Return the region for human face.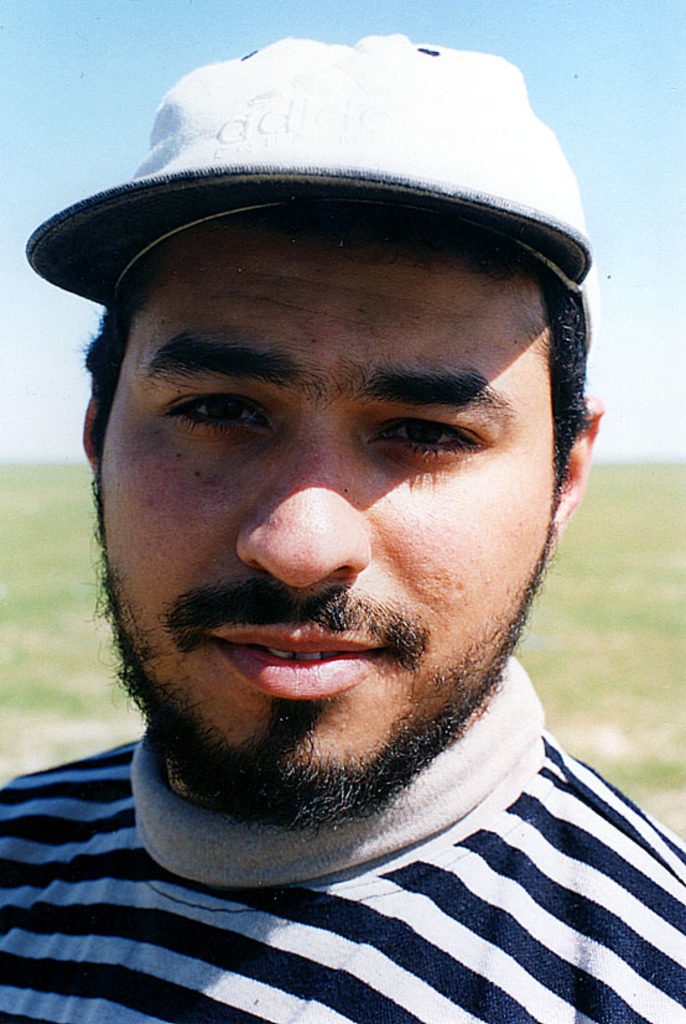
x1=85 y1=222 x2=561 y2=830.
